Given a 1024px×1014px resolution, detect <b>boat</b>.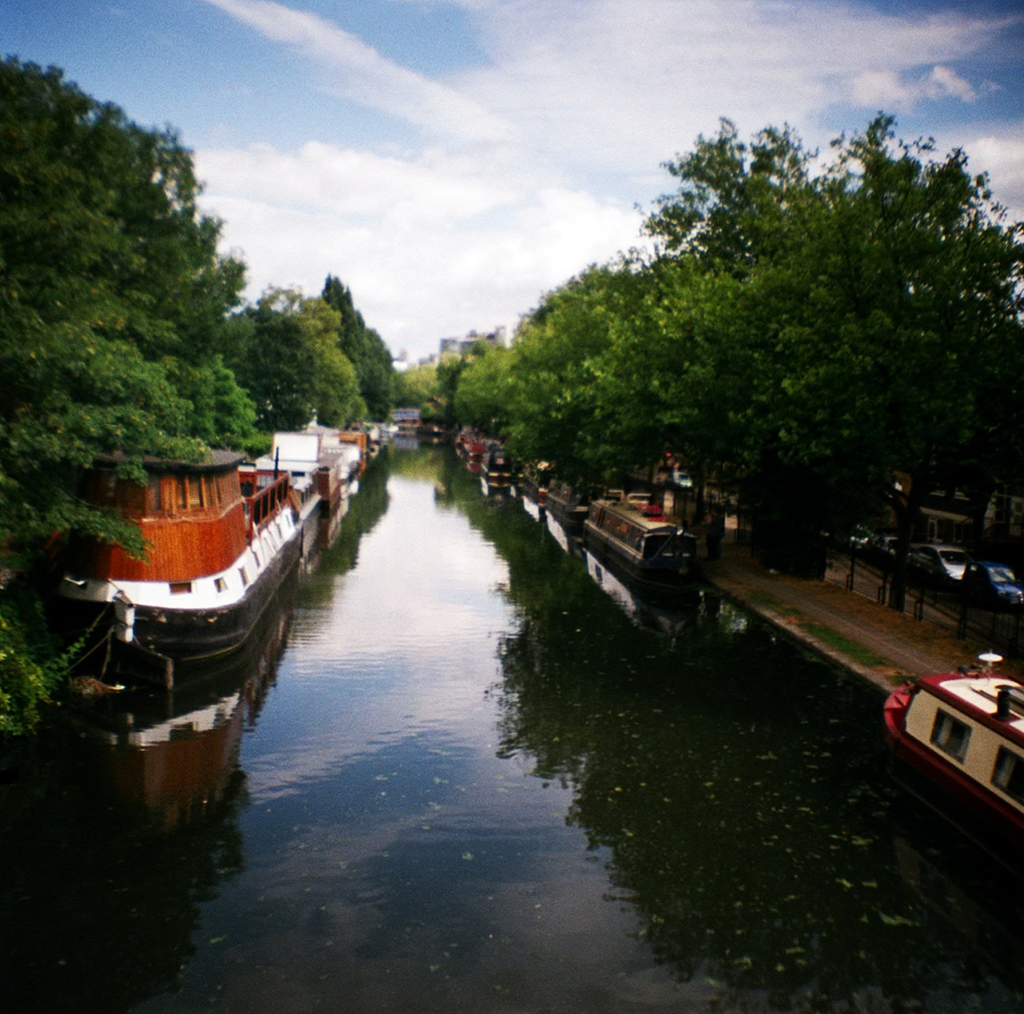
x1=462, y1=426, x2=489, y2=460.
